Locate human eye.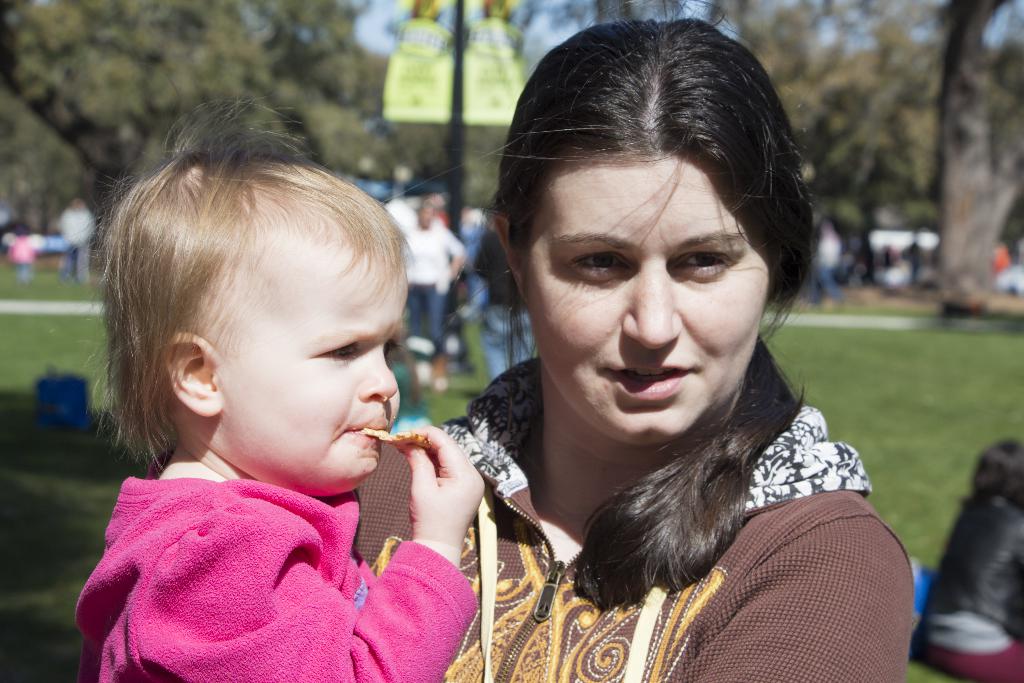
Bounding box: rect(561, 247, 635, 279).
